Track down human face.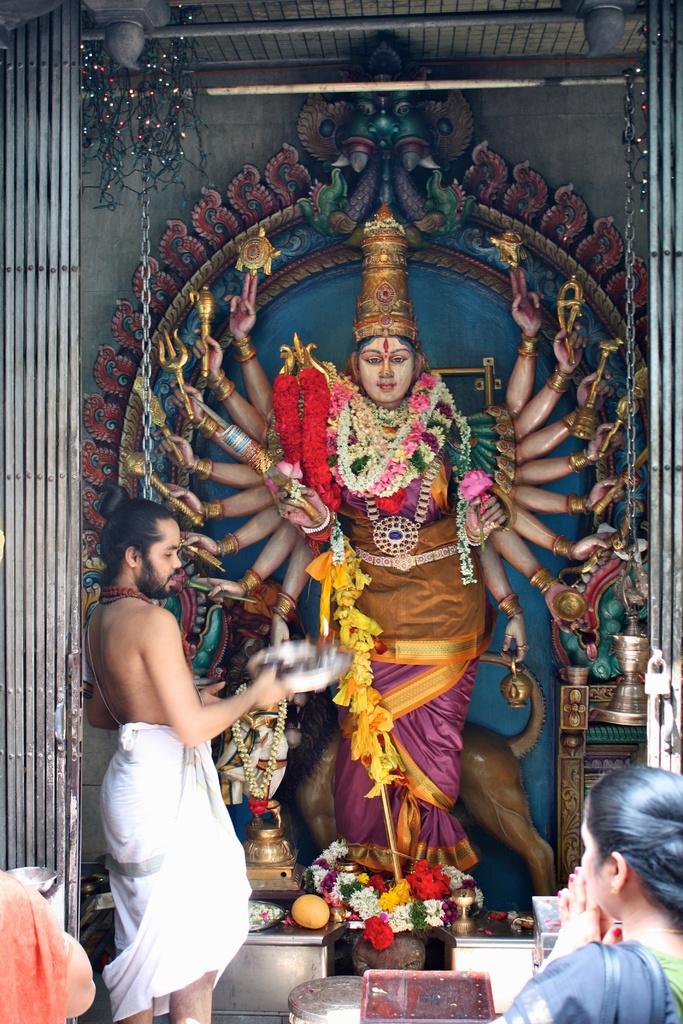
Tracked to [x1=149, y1=526, x2=181, y2=596].
